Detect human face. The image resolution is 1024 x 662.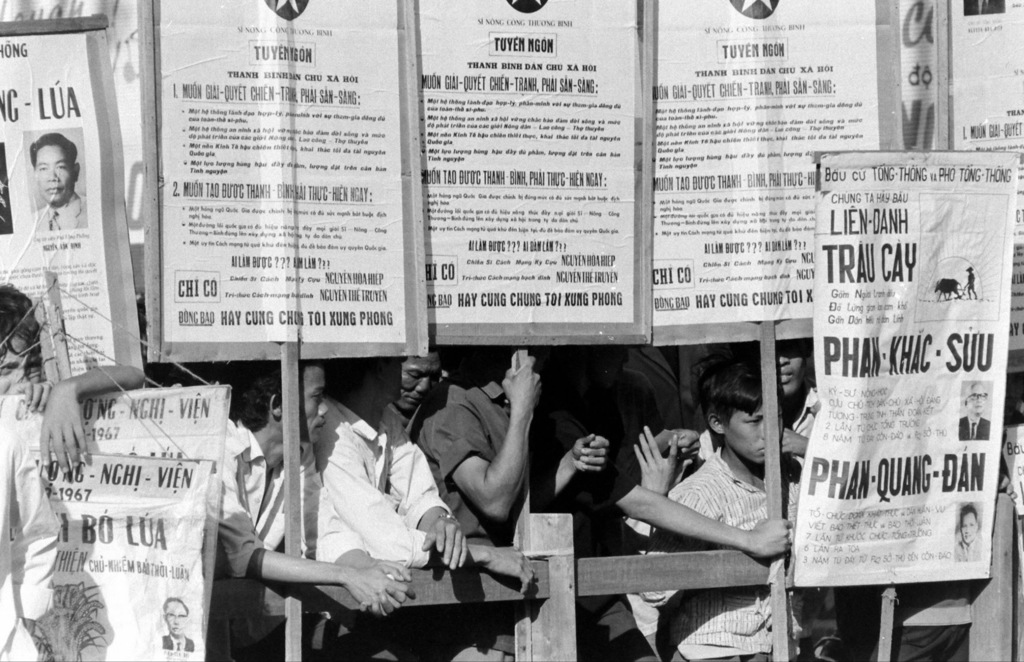
bbox=(35, 143, 66, 200).
